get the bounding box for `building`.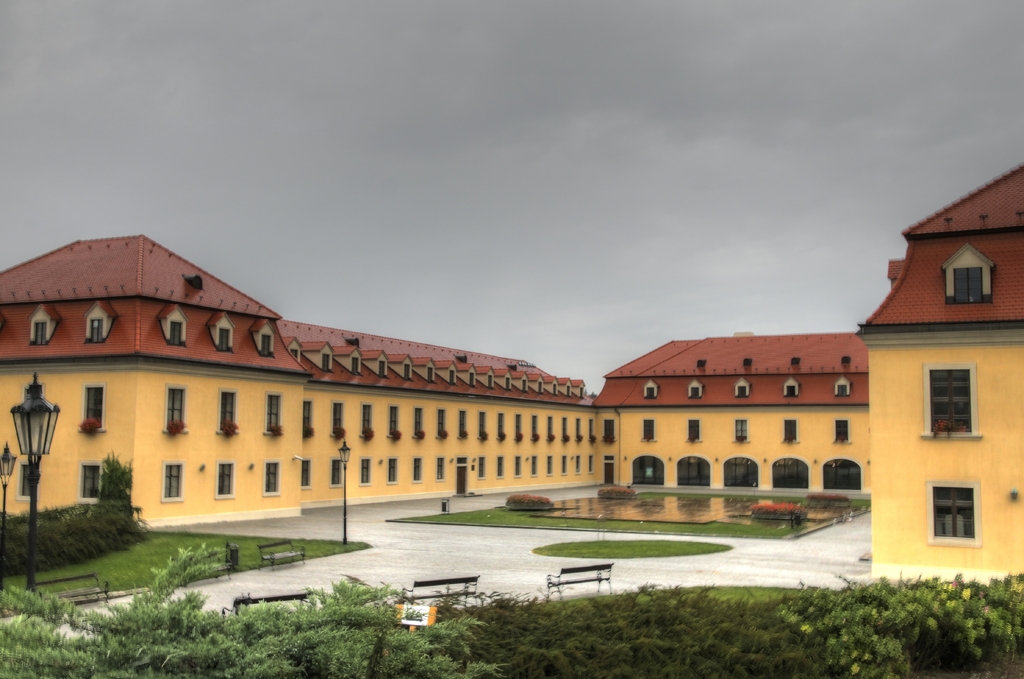
pyautogui.locateOnScreen(0, 236, 594, 528).
